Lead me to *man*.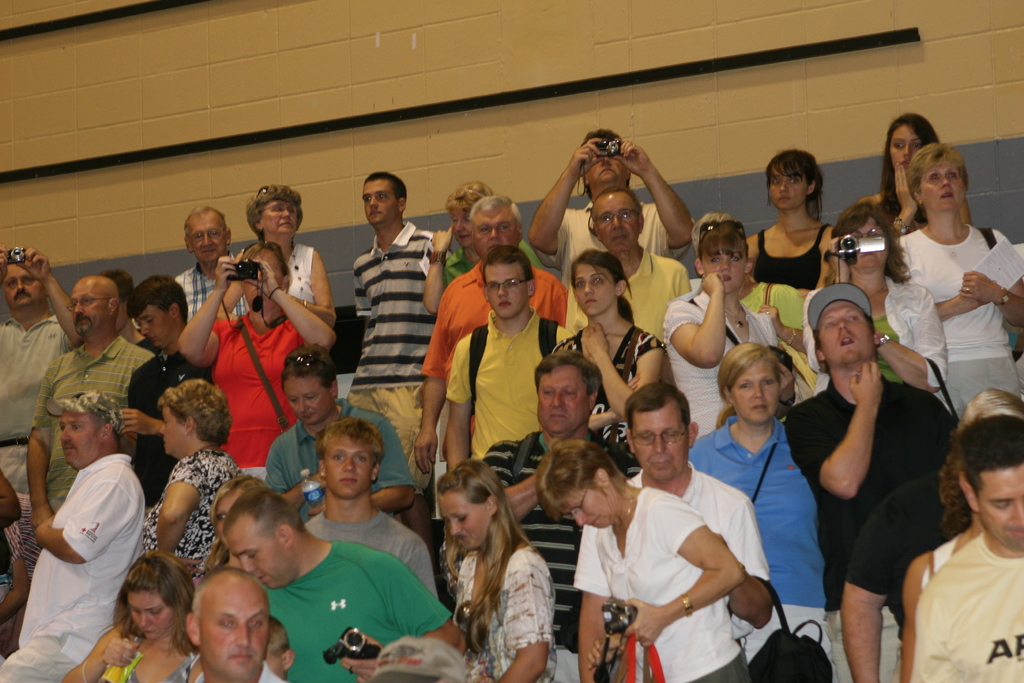
Lead to box(258, 343, 410, 513).
